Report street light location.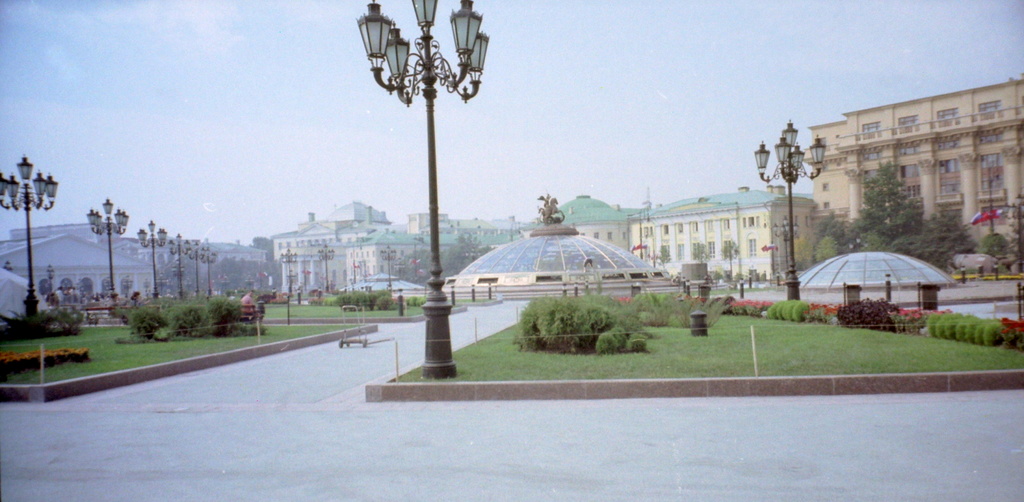
Report: 82 197 130 310.
